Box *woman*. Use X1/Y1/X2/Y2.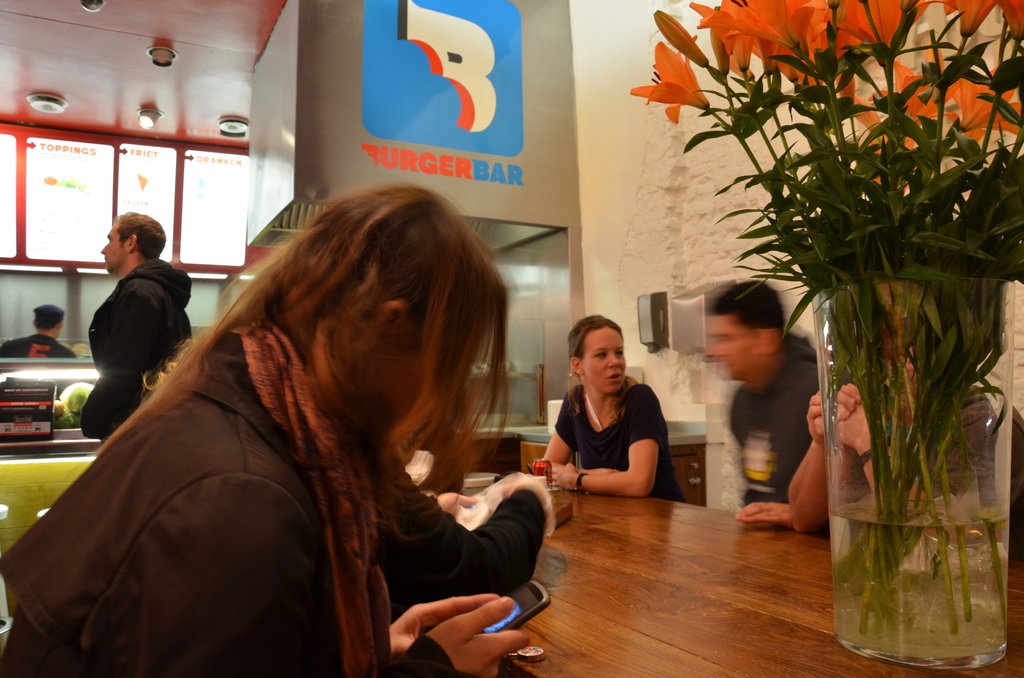
531/316/677/522.
